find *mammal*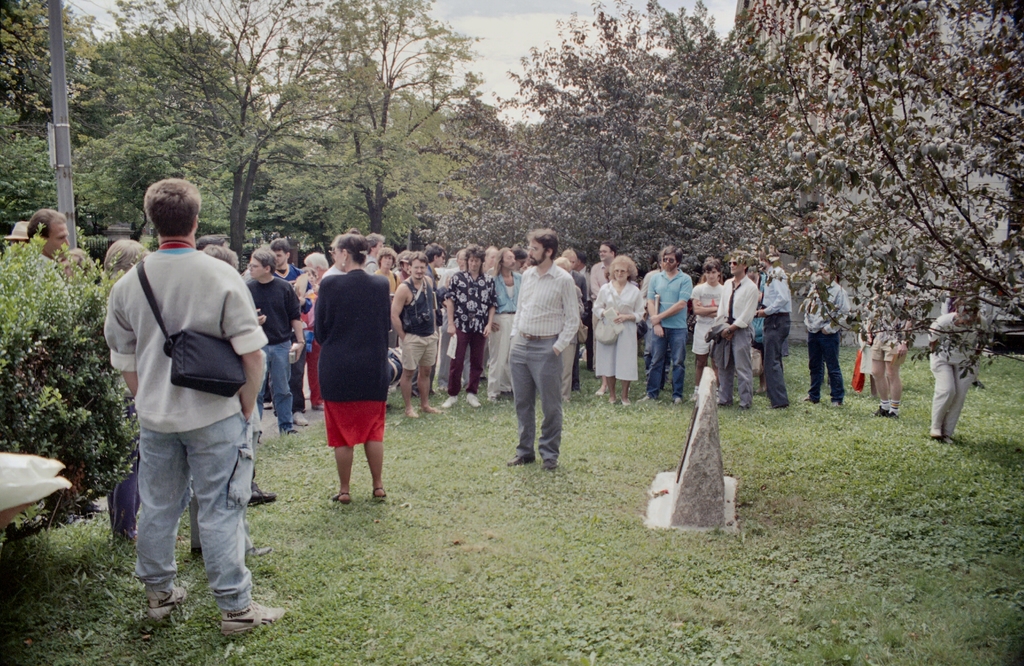
(591, 239, 623, 292)
